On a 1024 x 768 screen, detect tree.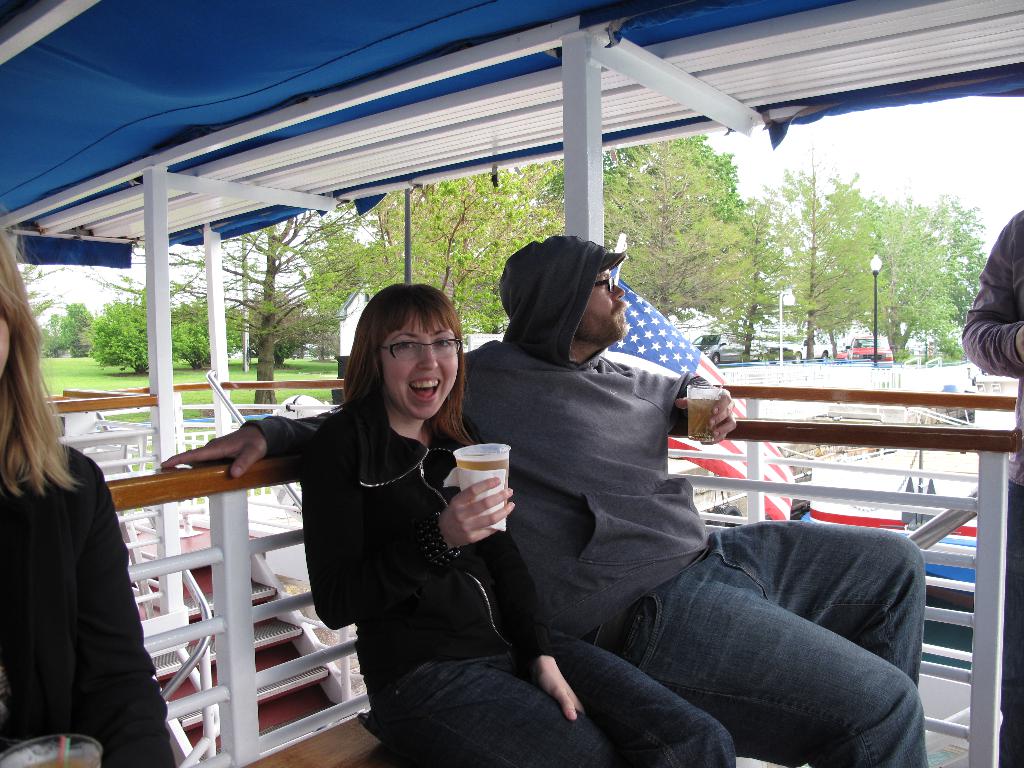
x1=81 y1=296 x2=147 y2=376.
